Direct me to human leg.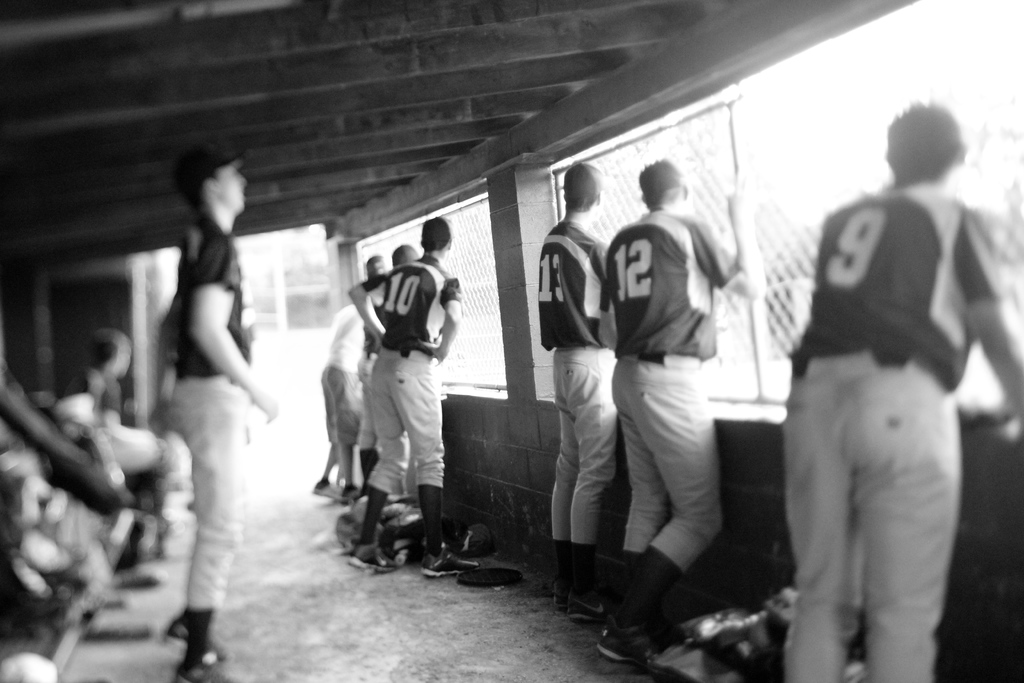
Direction: rect(552, 350, 618, 620).
